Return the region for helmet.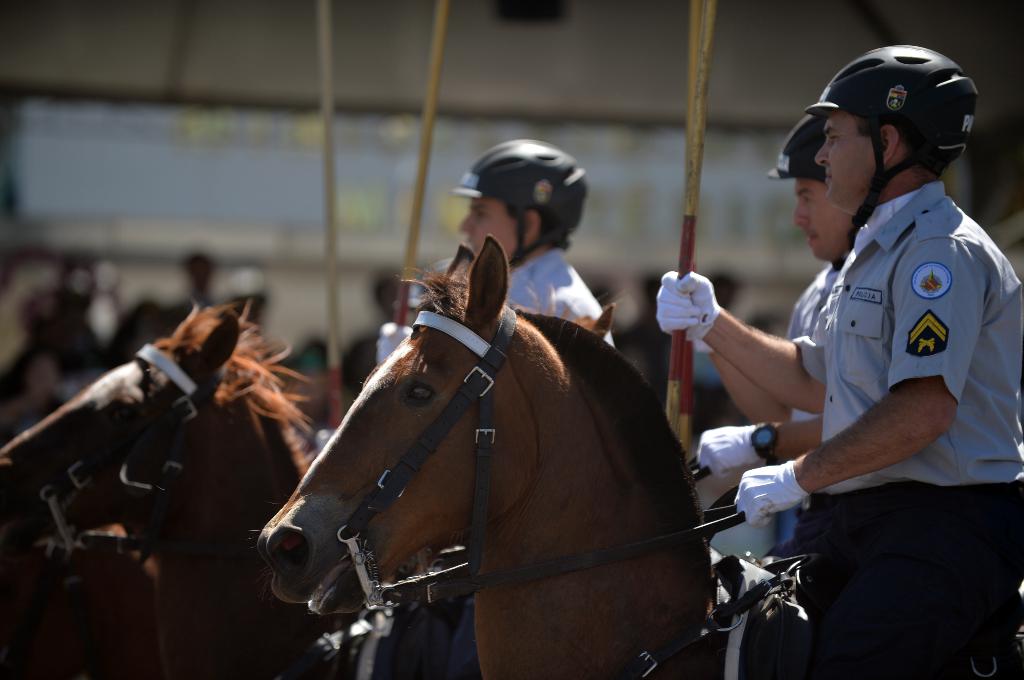
[807,43,983,251].
